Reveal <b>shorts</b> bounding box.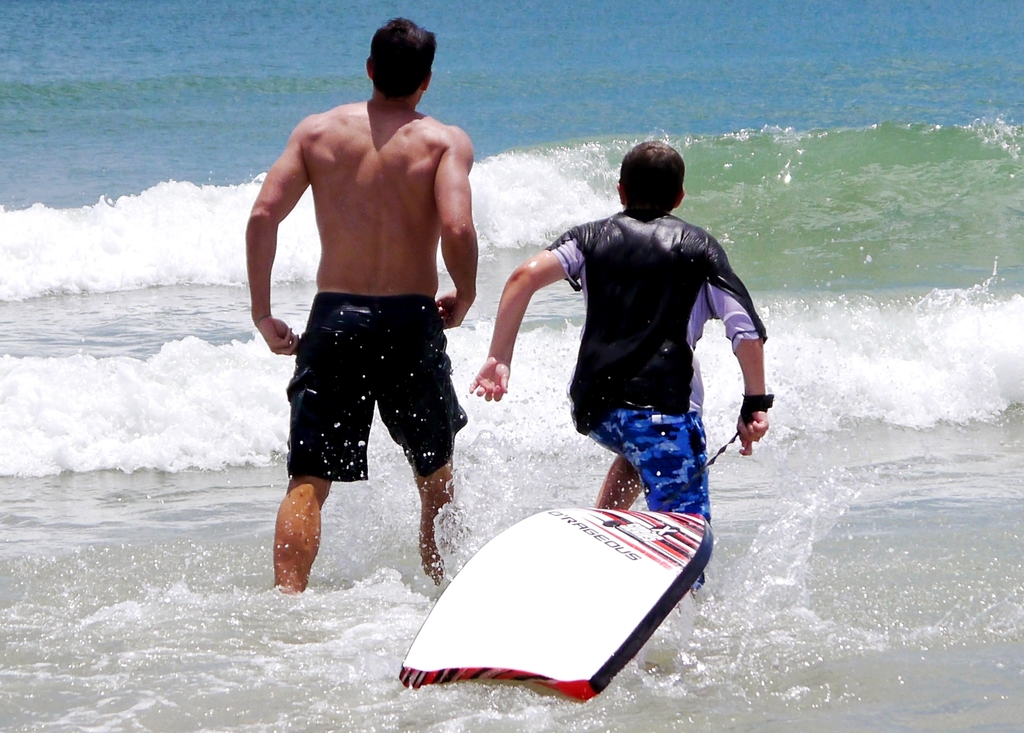
Revealed: <region>276, 293, 471, 481</region>.
